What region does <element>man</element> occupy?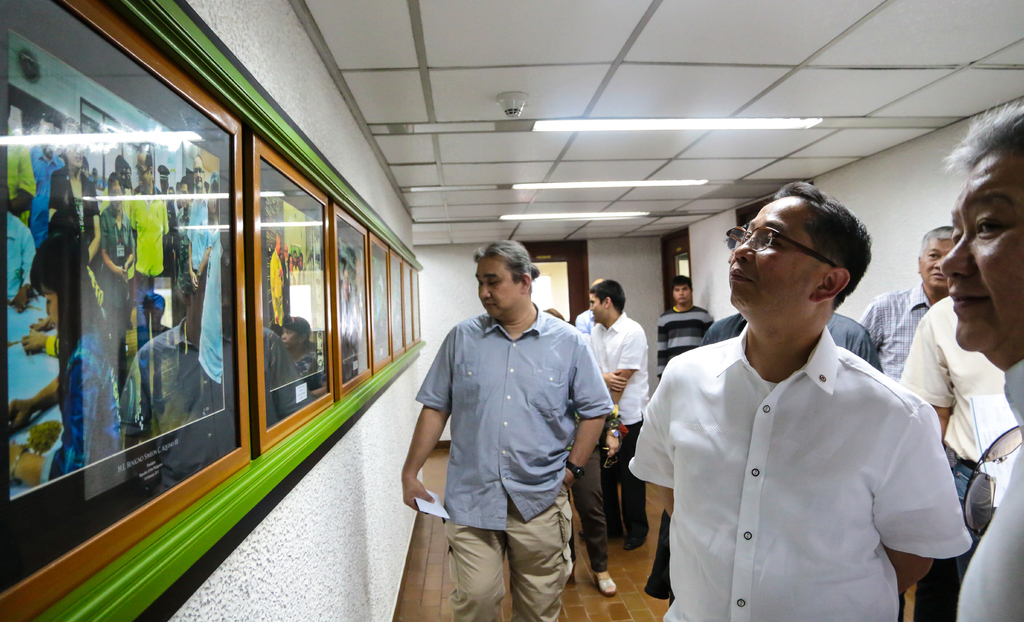
<box>898,295,1021,578</box>.
